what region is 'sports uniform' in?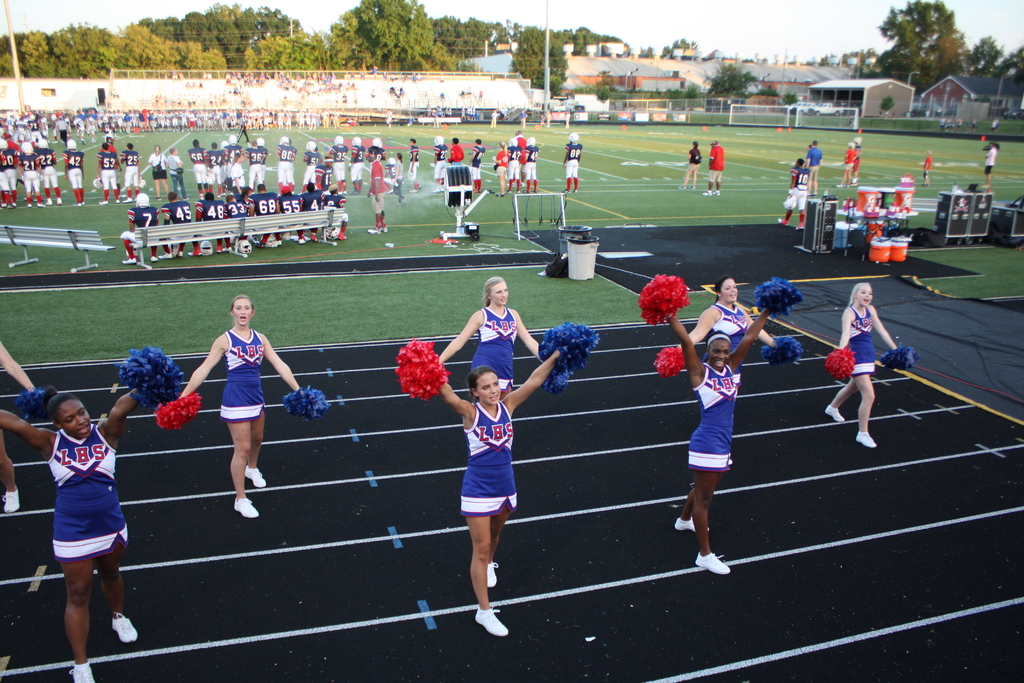
Rect(20, 154, 39, 201).
